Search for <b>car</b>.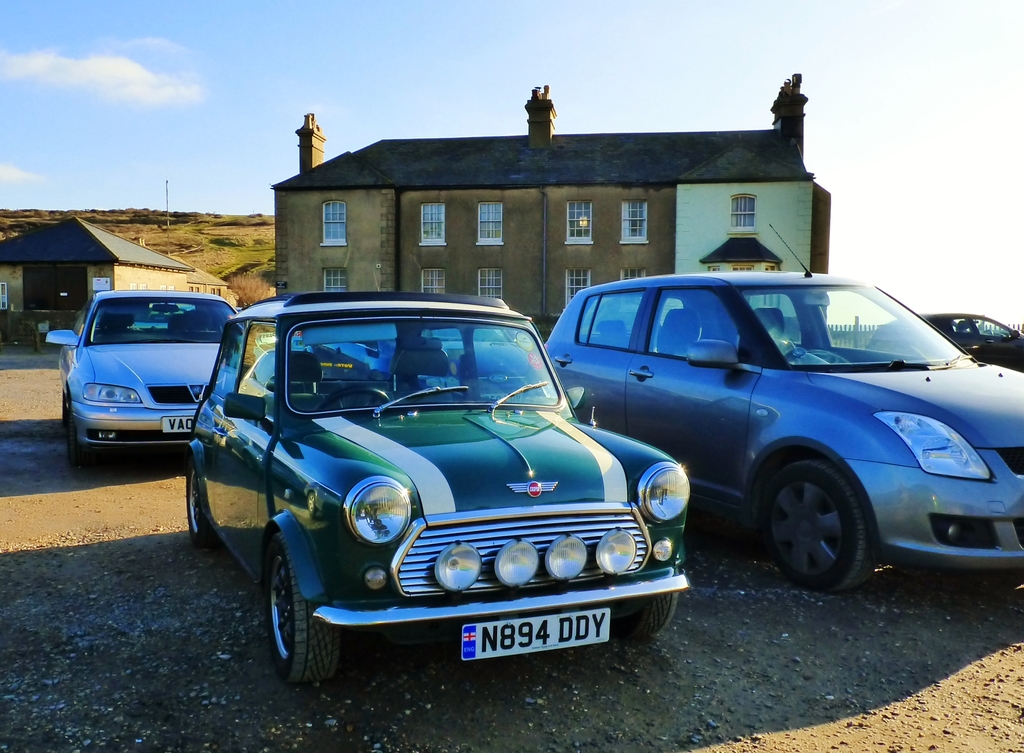
Found at select_region(863, 312, 1023, 372).
